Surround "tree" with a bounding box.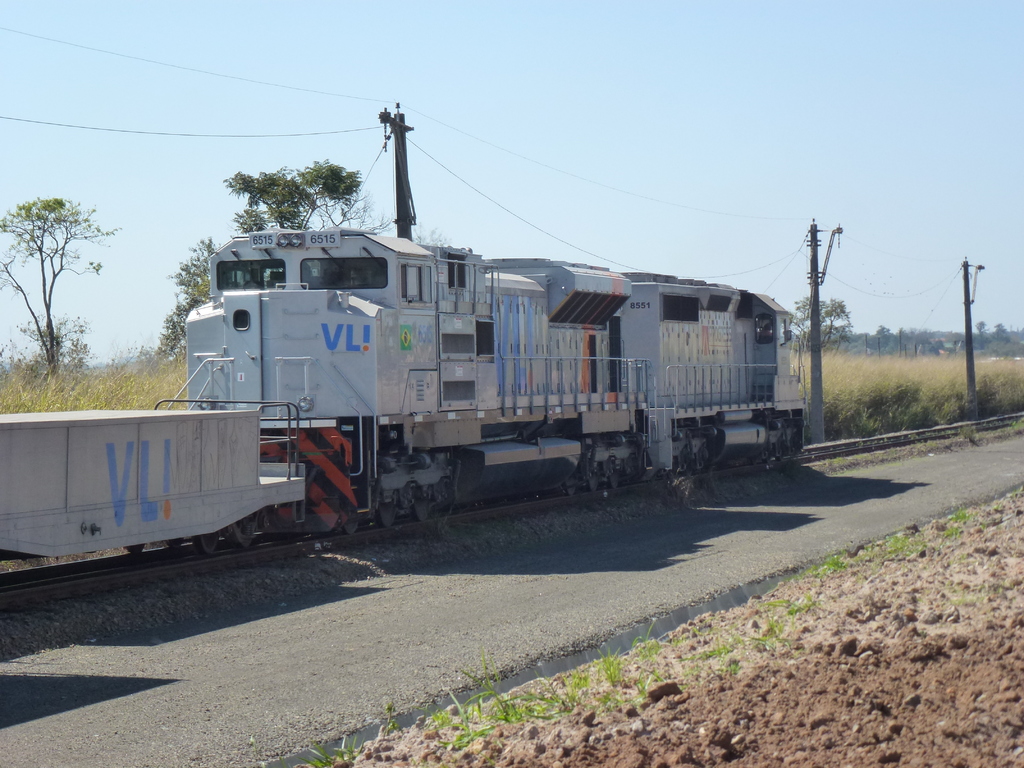
(792,295,855,353).
